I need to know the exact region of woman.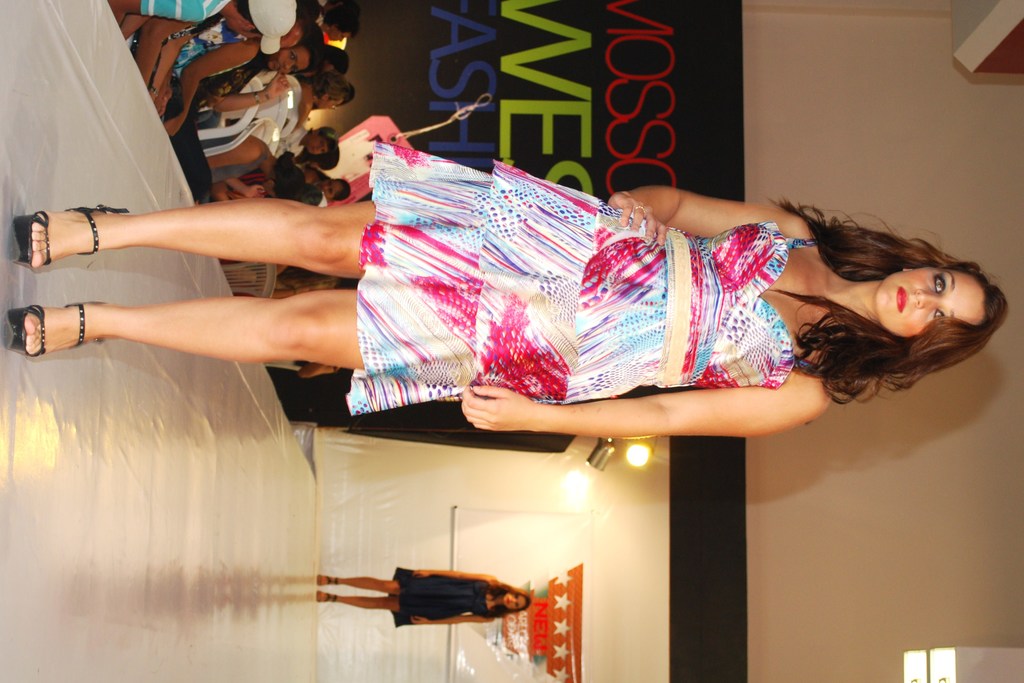
Region: BBox(315, 565, 532, 630).
